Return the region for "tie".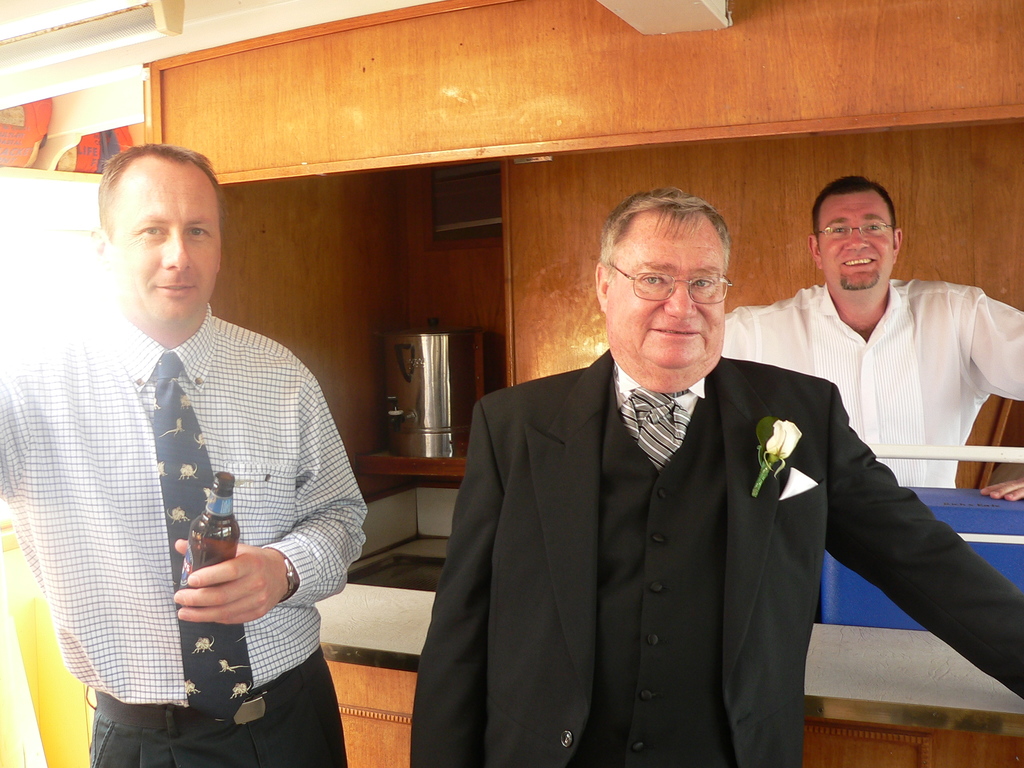
[616,390,688,471].
